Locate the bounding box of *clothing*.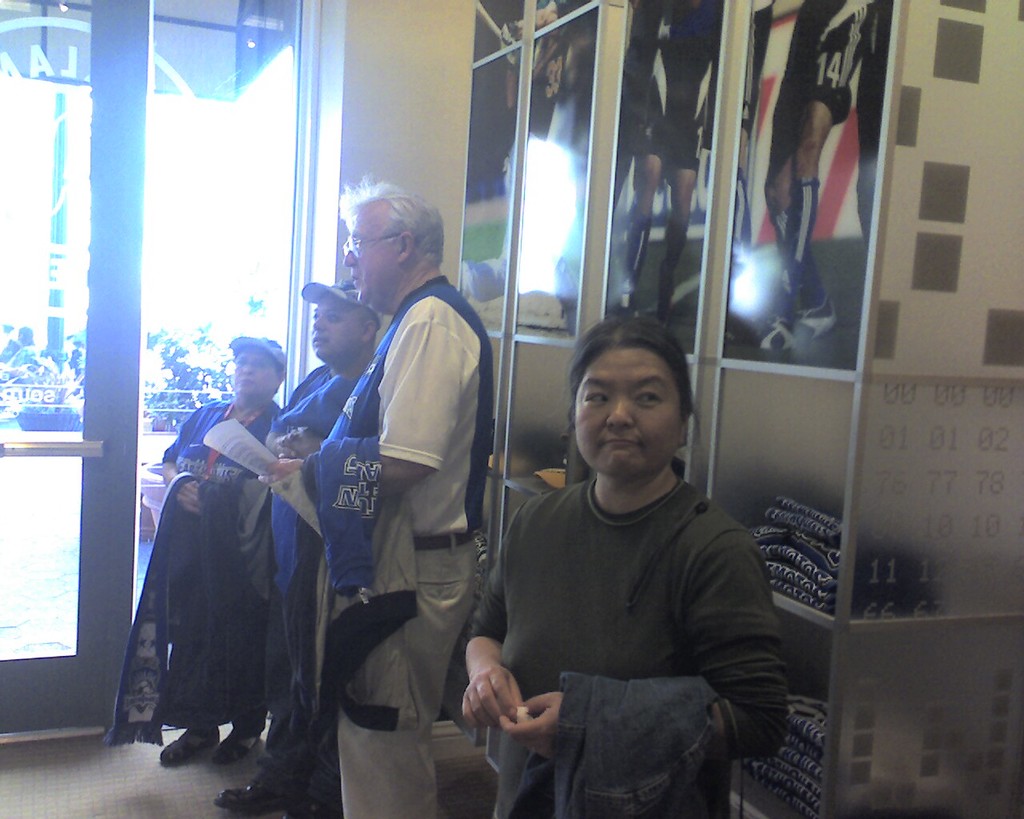
Bounding box: {"x1": 315, "y1": 266, "x2": 484, "y2": 818}.
